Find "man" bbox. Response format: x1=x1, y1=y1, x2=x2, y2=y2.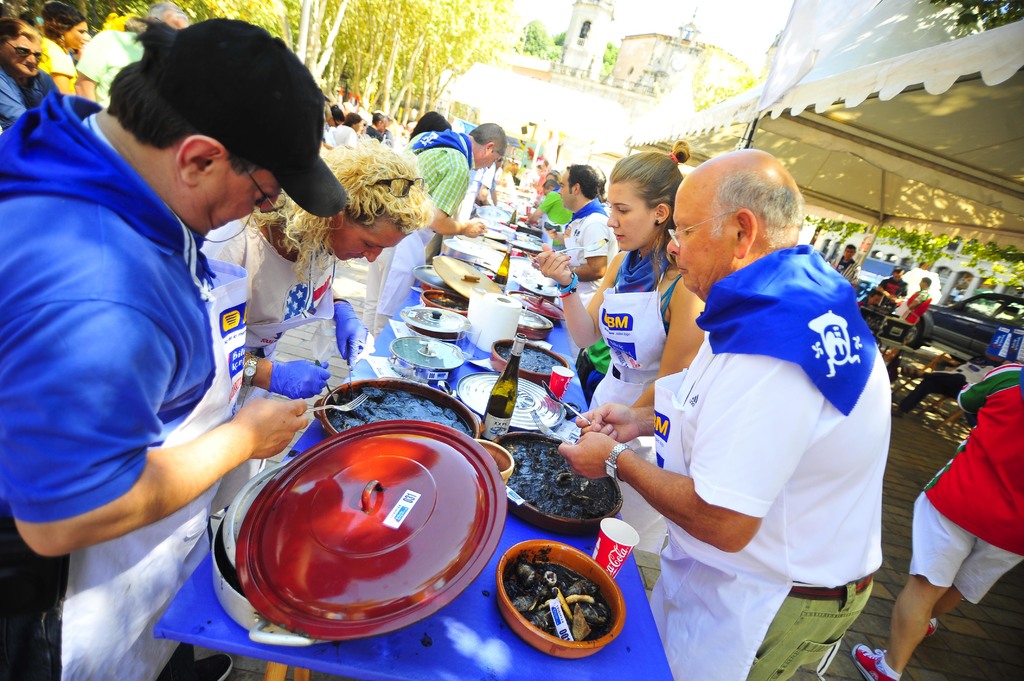
x1=833, y1=237, x2=859, y2=285.
